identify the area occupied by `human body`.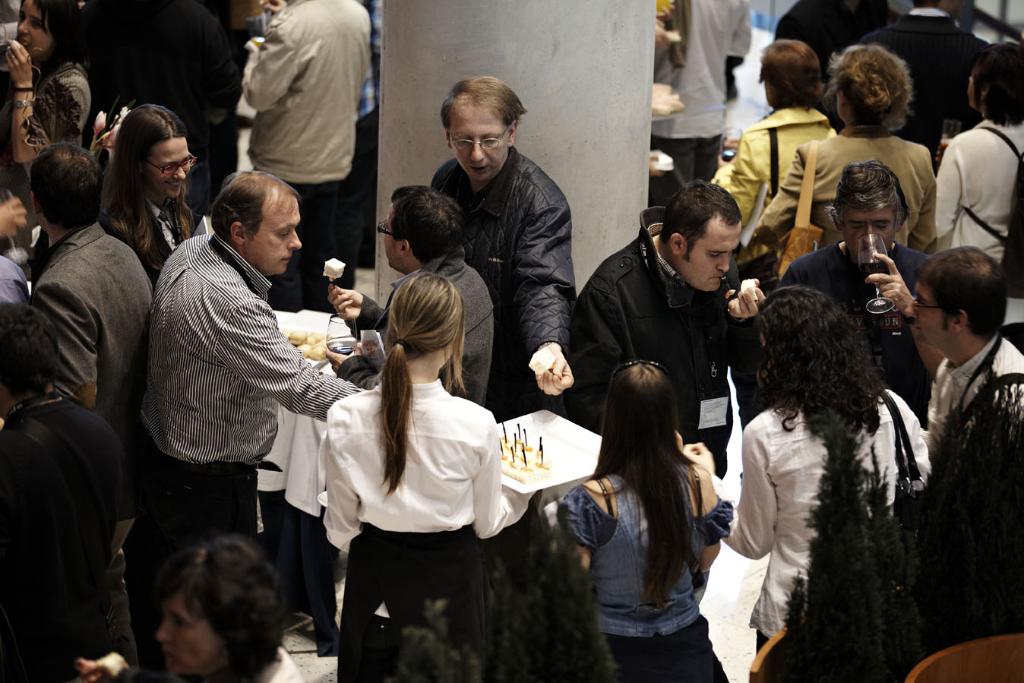
Area: 245,0,373,301.
